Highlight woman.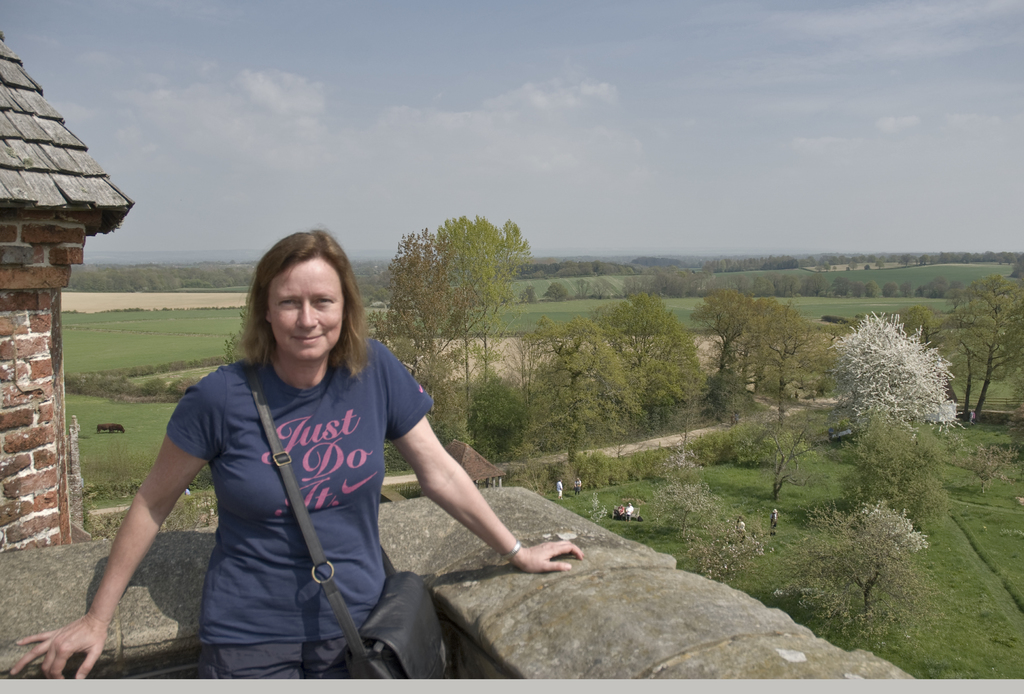
Highlighted region: <region>12, 232, 582, 681</region>.
